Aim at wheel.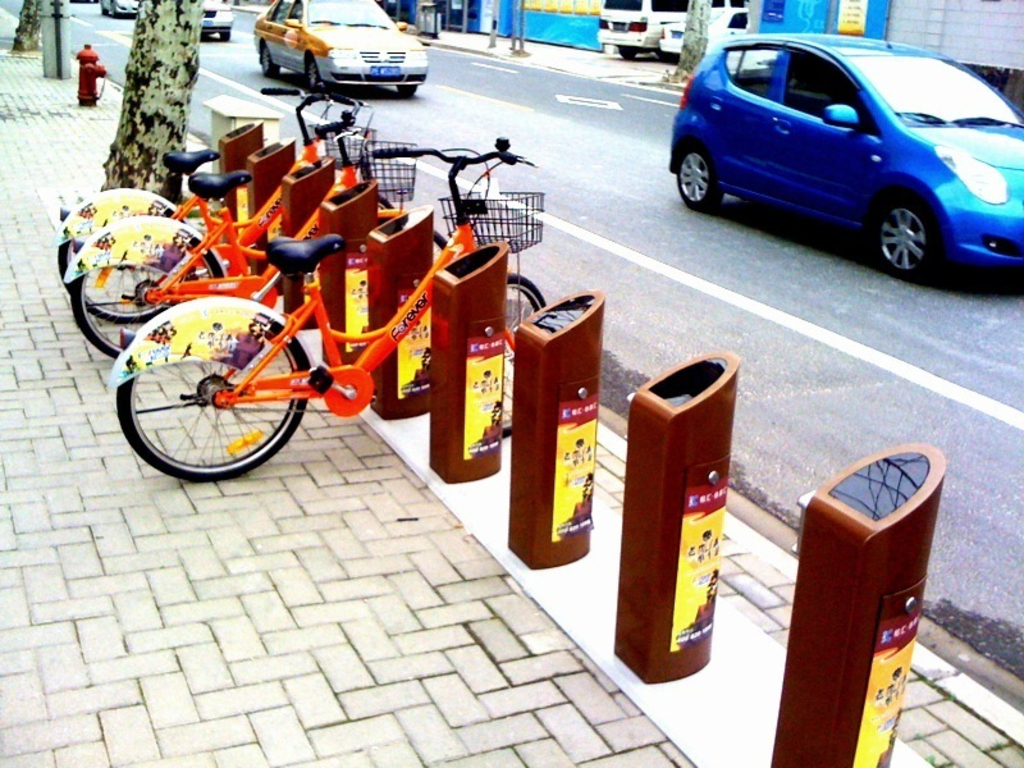
Aimed at box(56, 207, 188, 294).
